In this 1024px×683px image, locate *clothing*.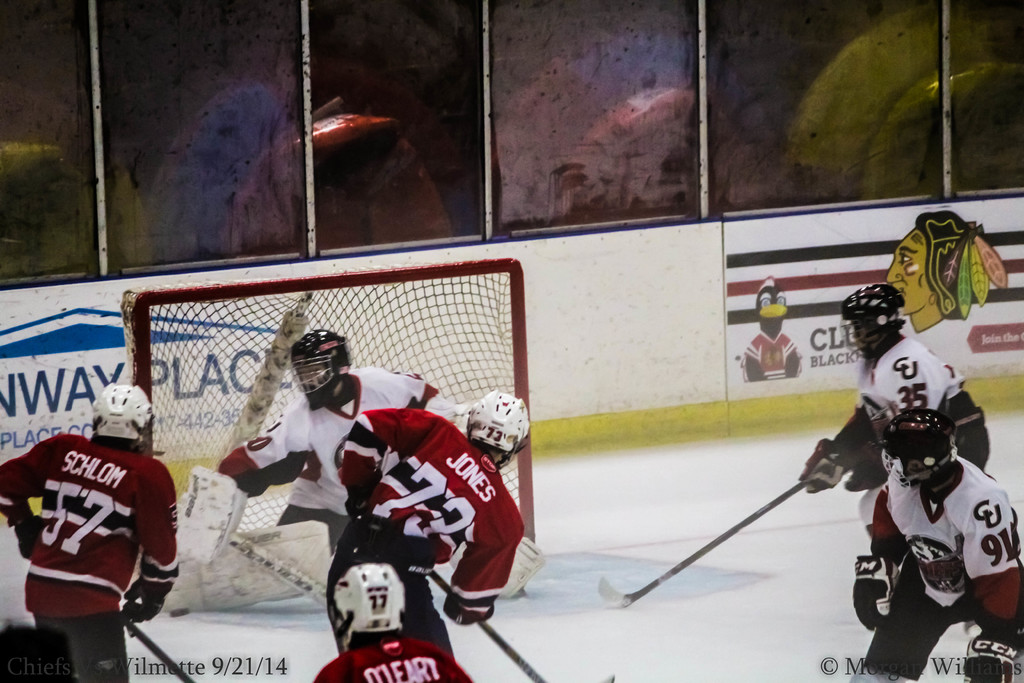
Bounding box: BBox(6, 424, 182, 646).
